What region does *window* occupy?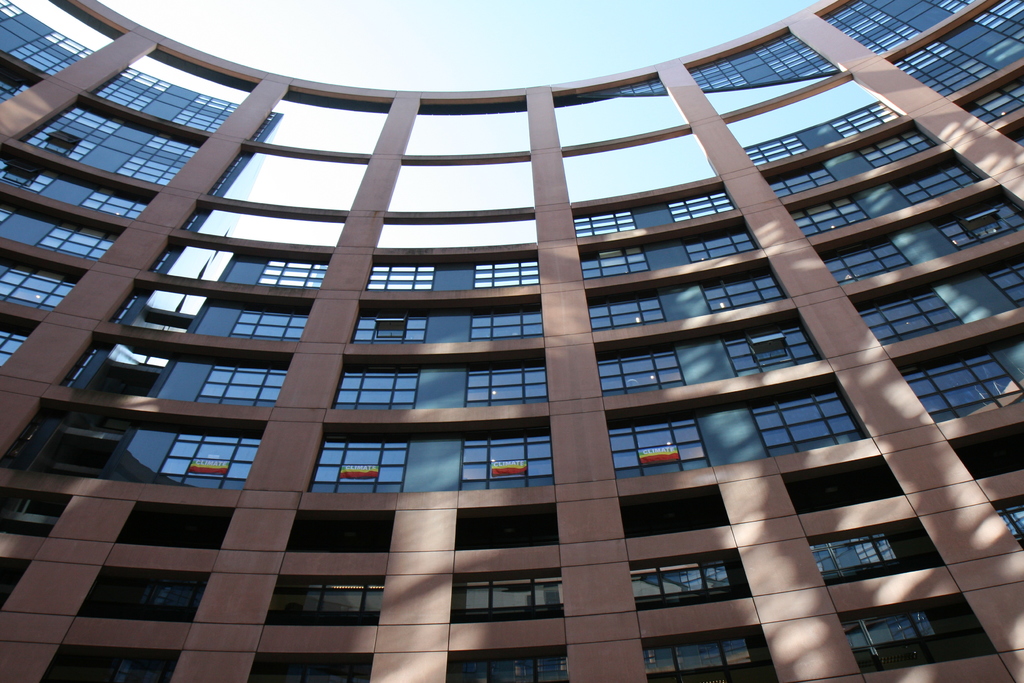
crop(851, 120, 930, 173).
